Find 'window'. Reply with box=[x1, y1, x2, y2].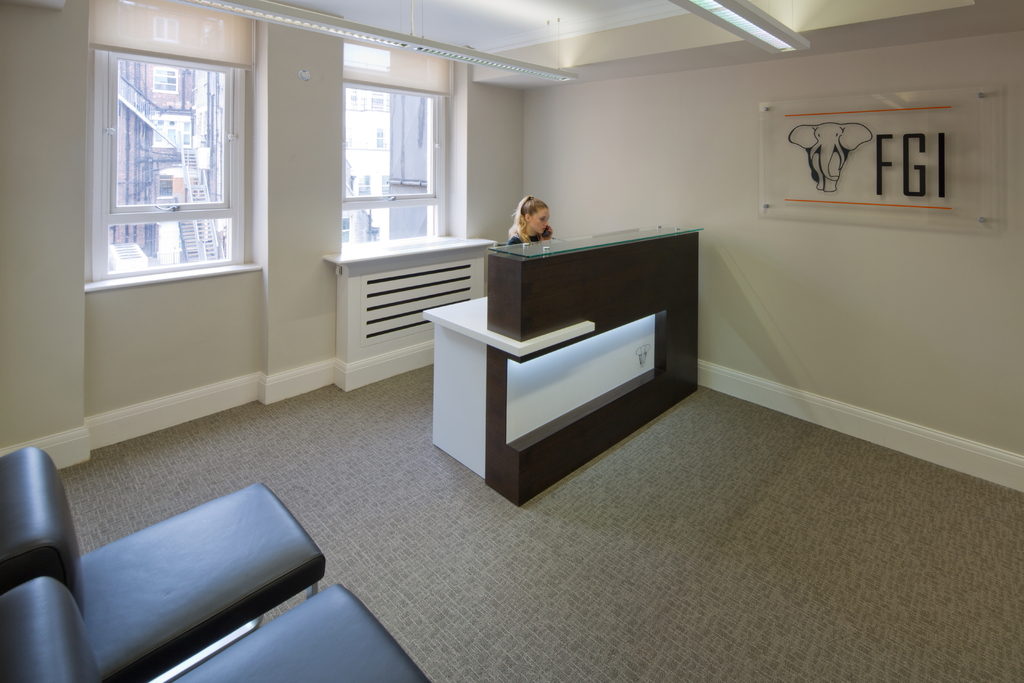
box=[85, 40, 250, 291].
